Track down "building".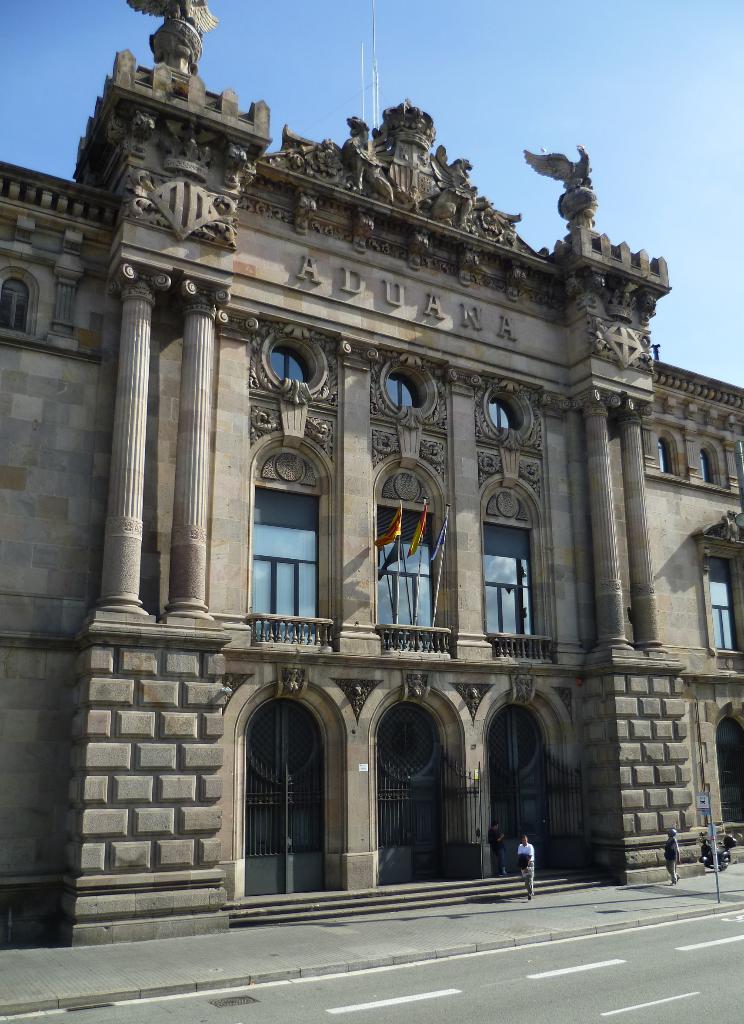
Tracked to 0:0:743:956.
